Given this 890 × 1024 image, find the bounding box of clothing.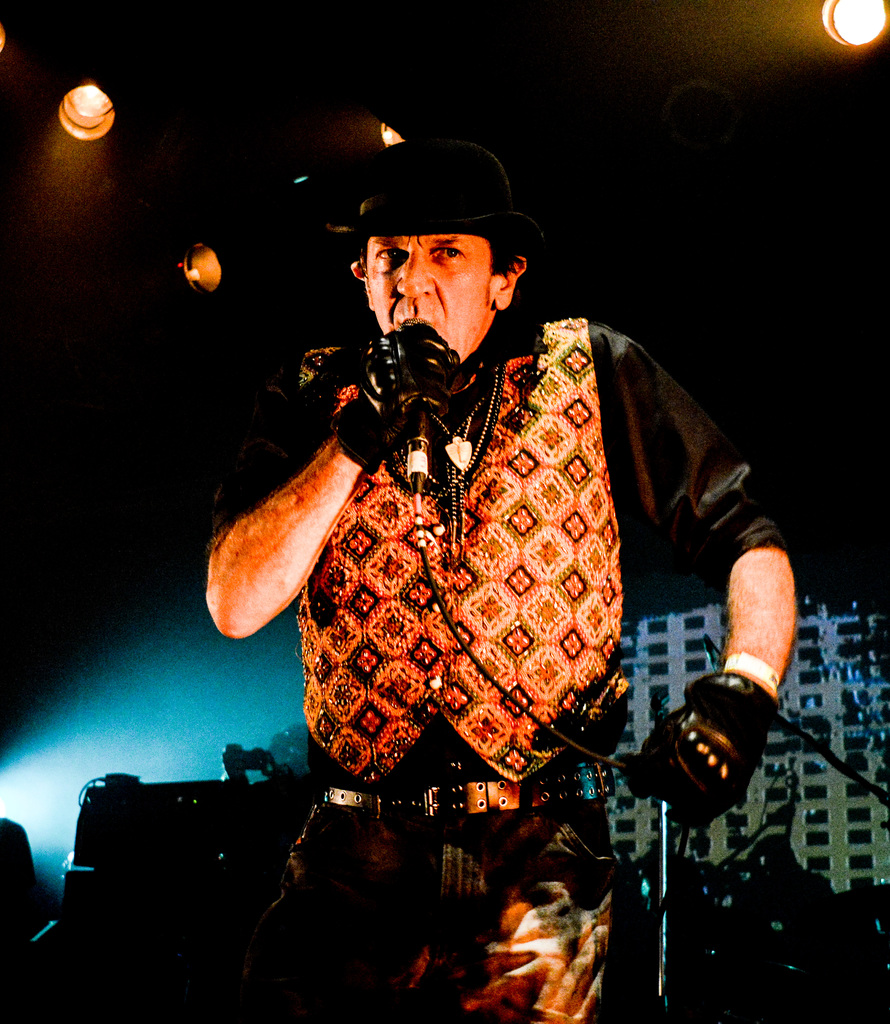
<box>196,307,790,1023</box>.
